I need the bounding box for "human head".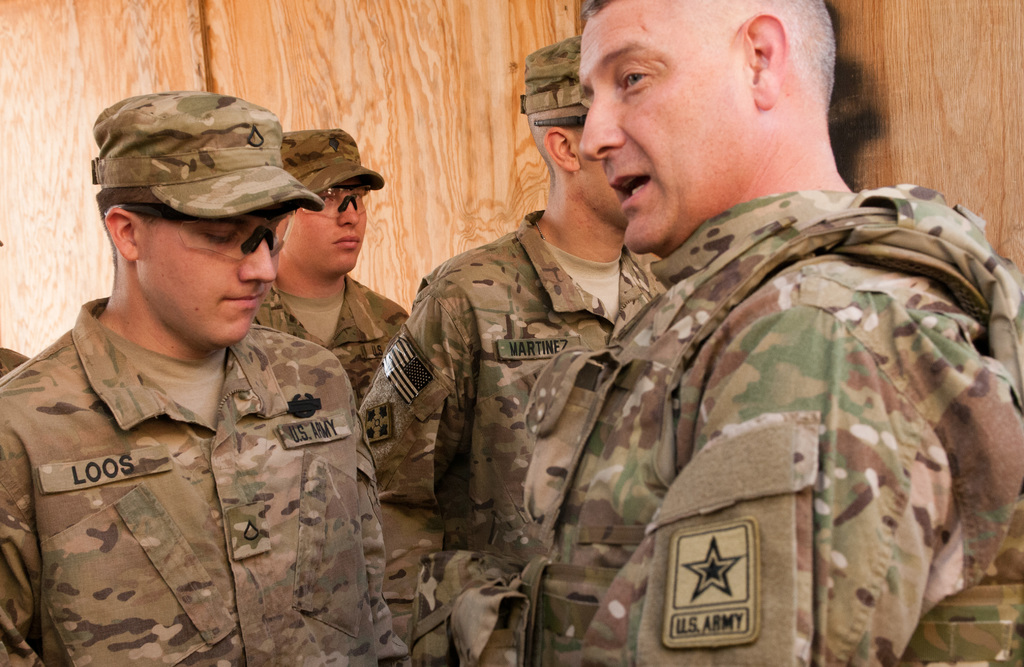
Here it is: pyautogui.locateOnScreen(74, 86, 343, 350).
